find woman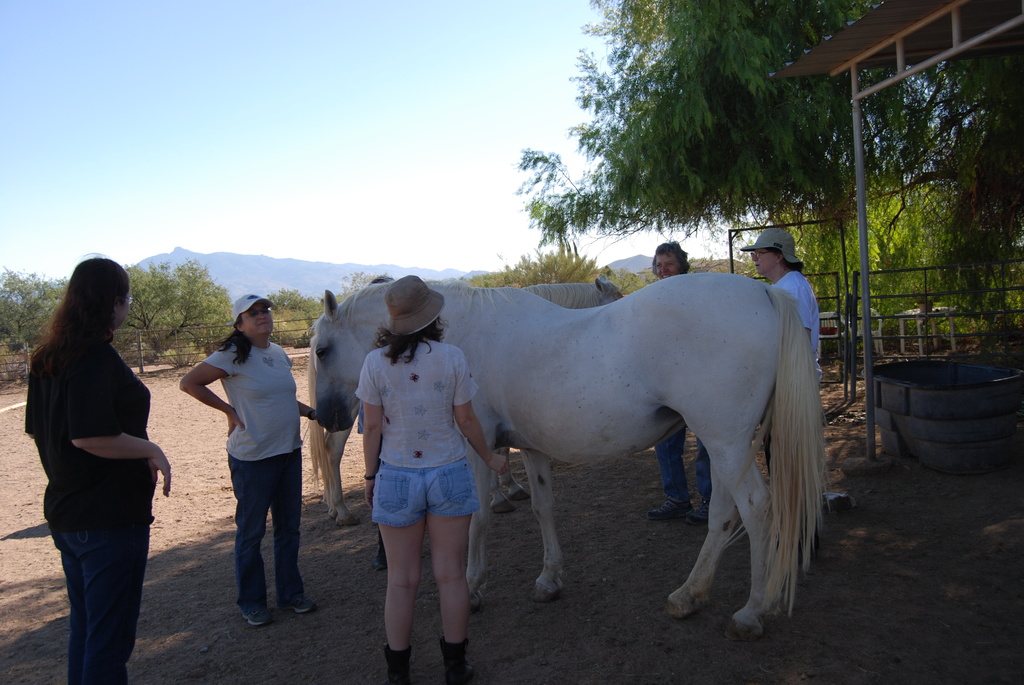
(left=26, top=247, right=174, bottom=670)
